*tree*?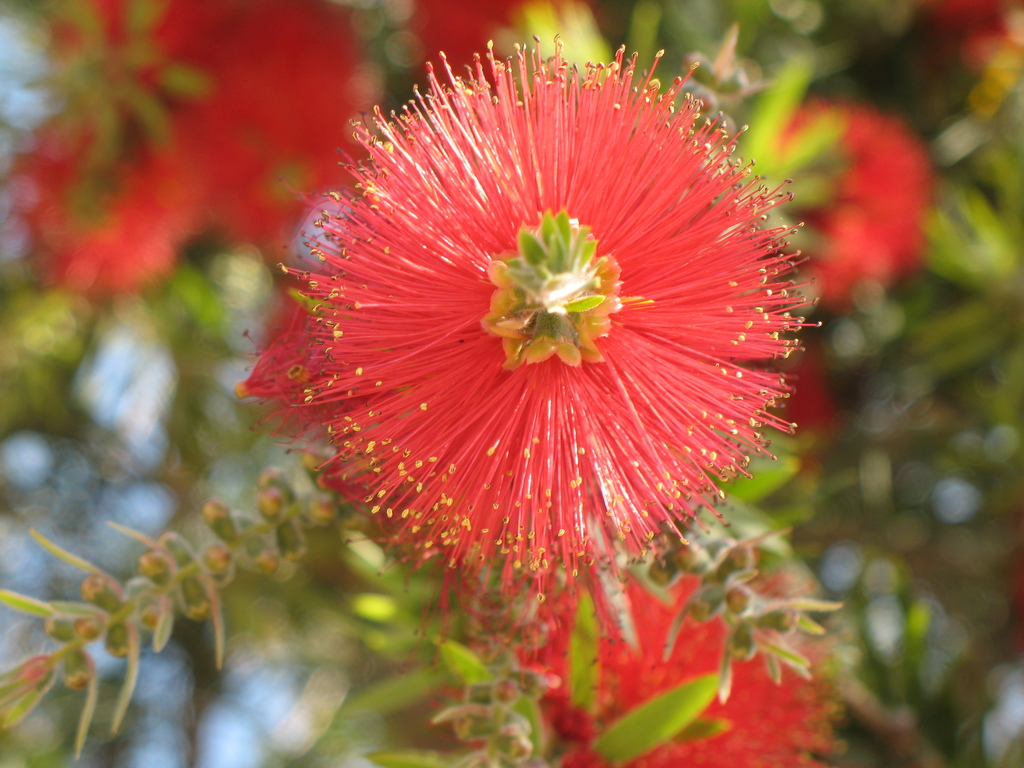
Rect(13, 32, 843, 756)
